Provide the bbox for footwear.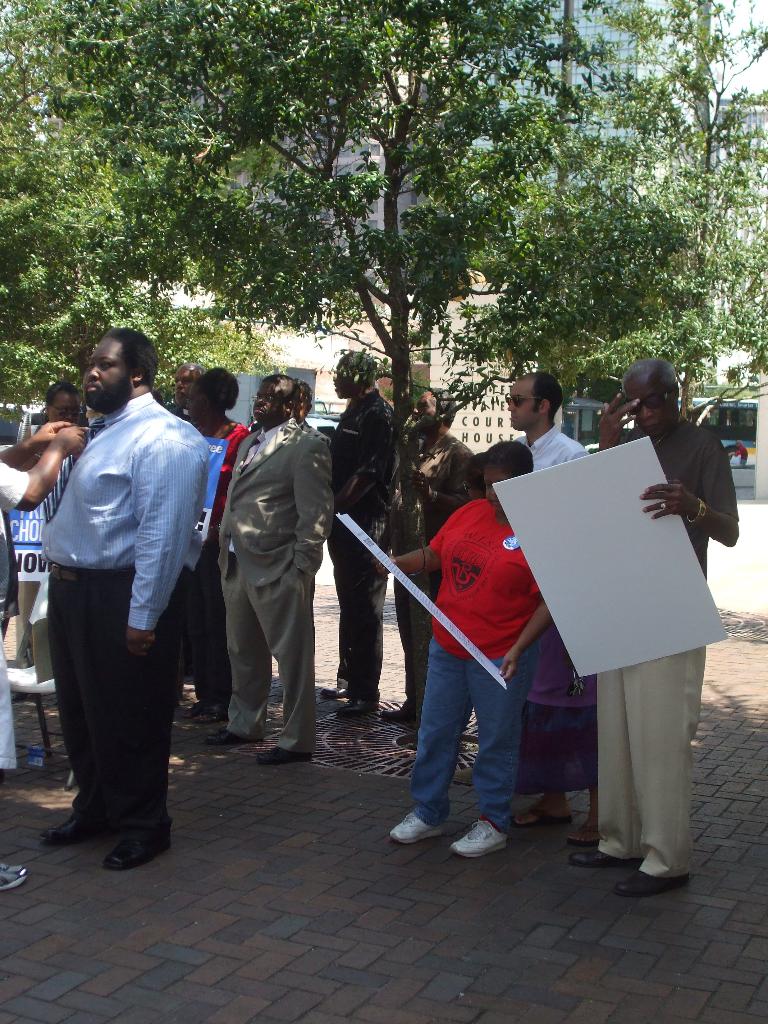
region(0, 848, 33, 908).
